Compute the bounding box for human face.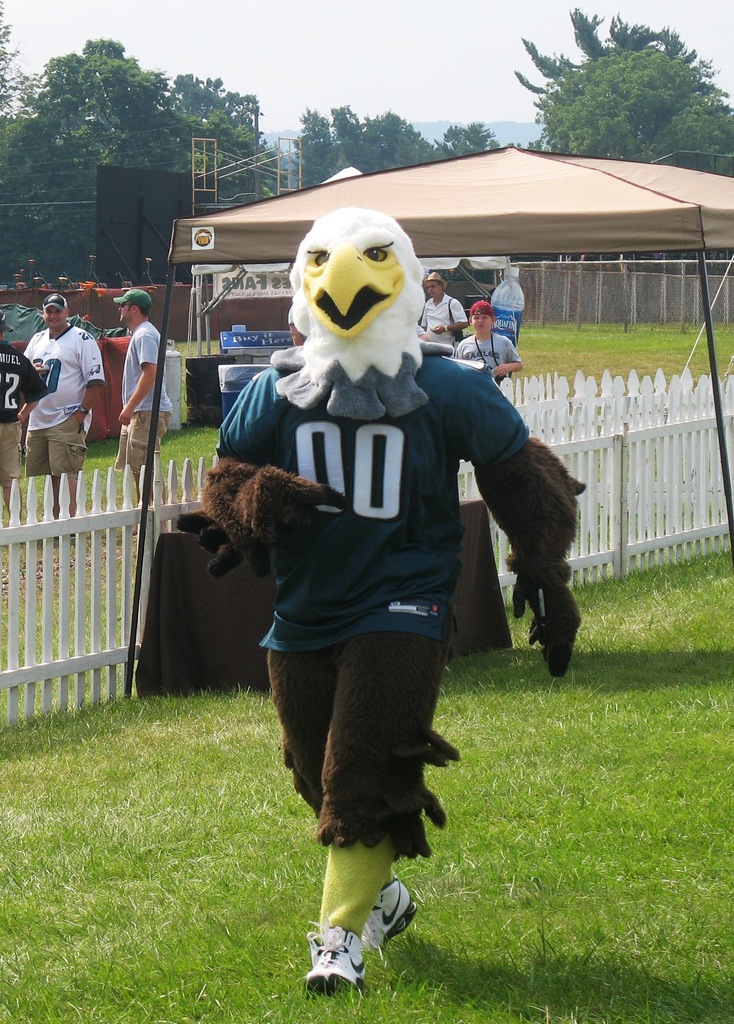
crop(470, 311, 493, 337).
